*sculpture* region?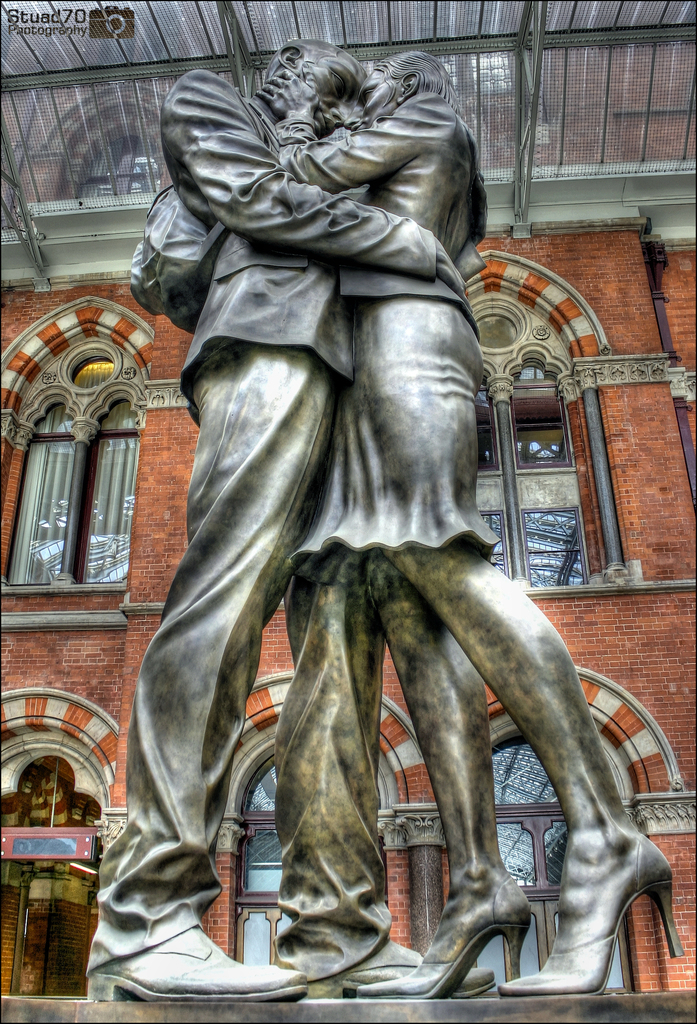
<region>124, 44, 687, 1003</region>
